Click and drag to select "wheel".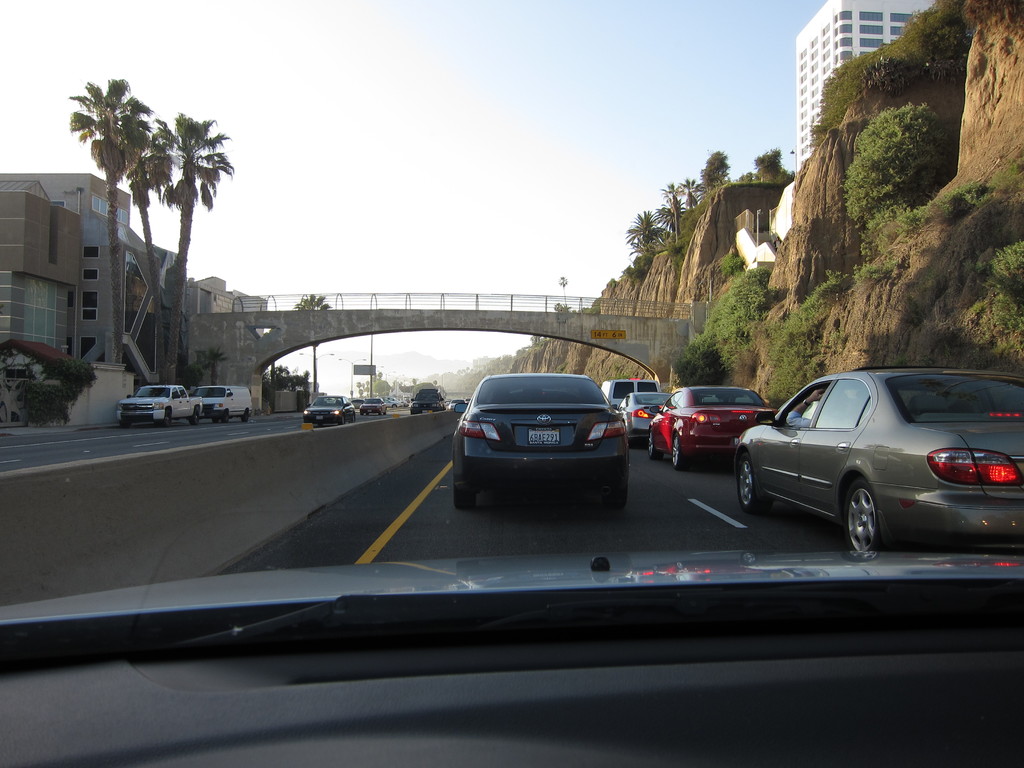
Selection: (242,409,250,421).
